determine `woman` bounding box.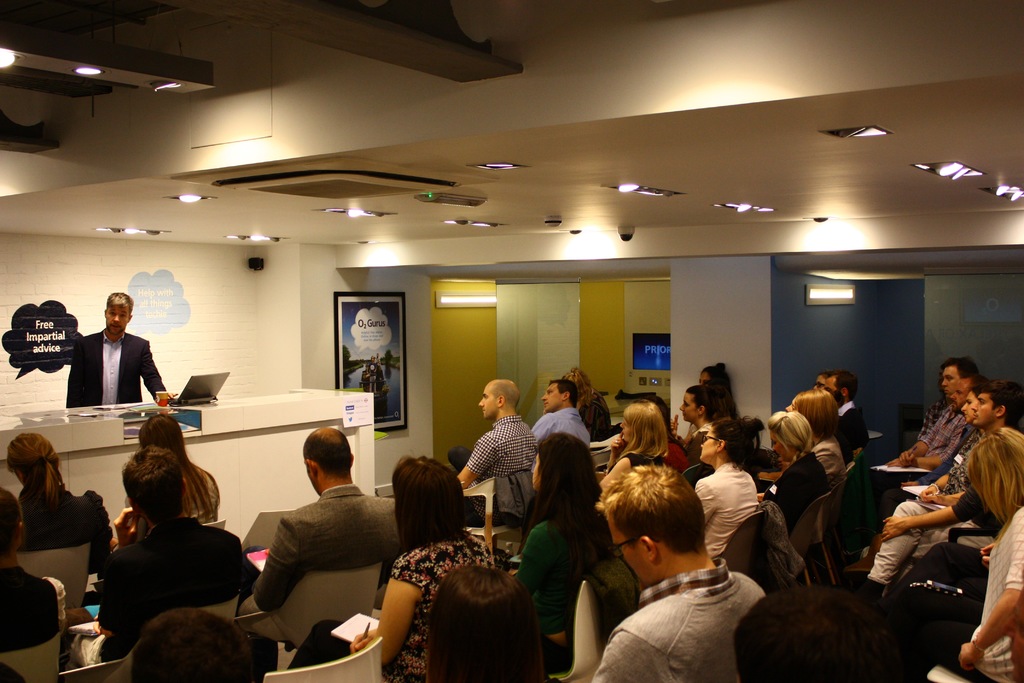
Determined: <box>959,433,1023,674</box>.
